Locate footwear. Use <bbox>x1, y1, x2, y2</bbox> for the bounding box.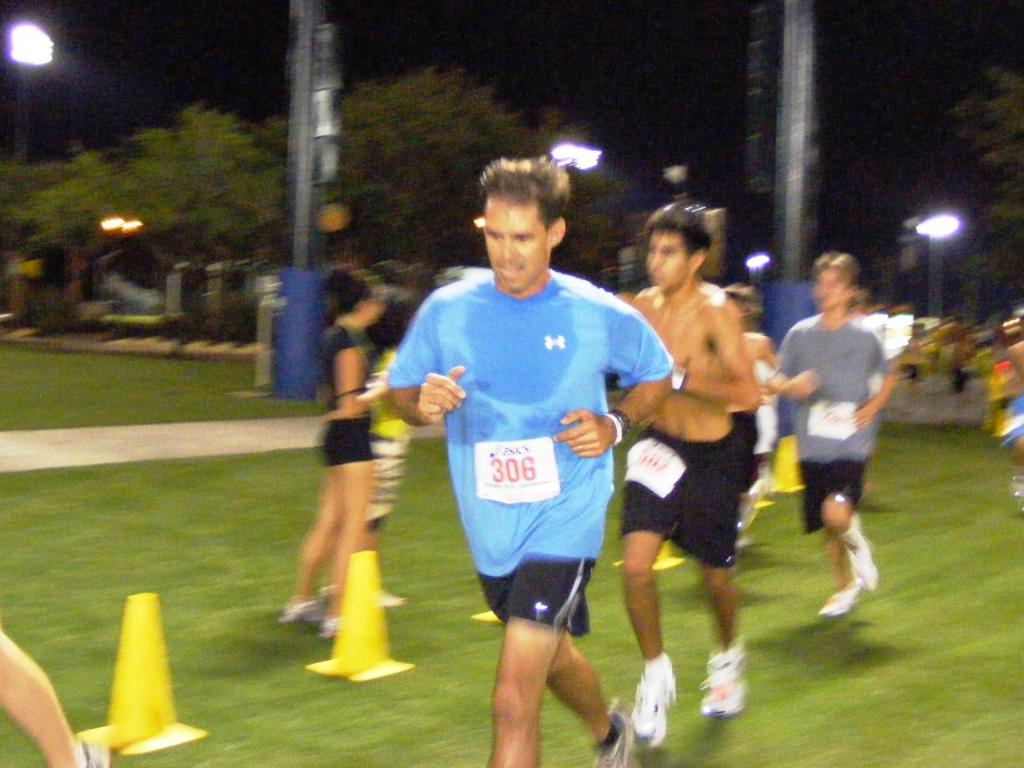
<bbox>818, 581, 854, 614</bbox>.
